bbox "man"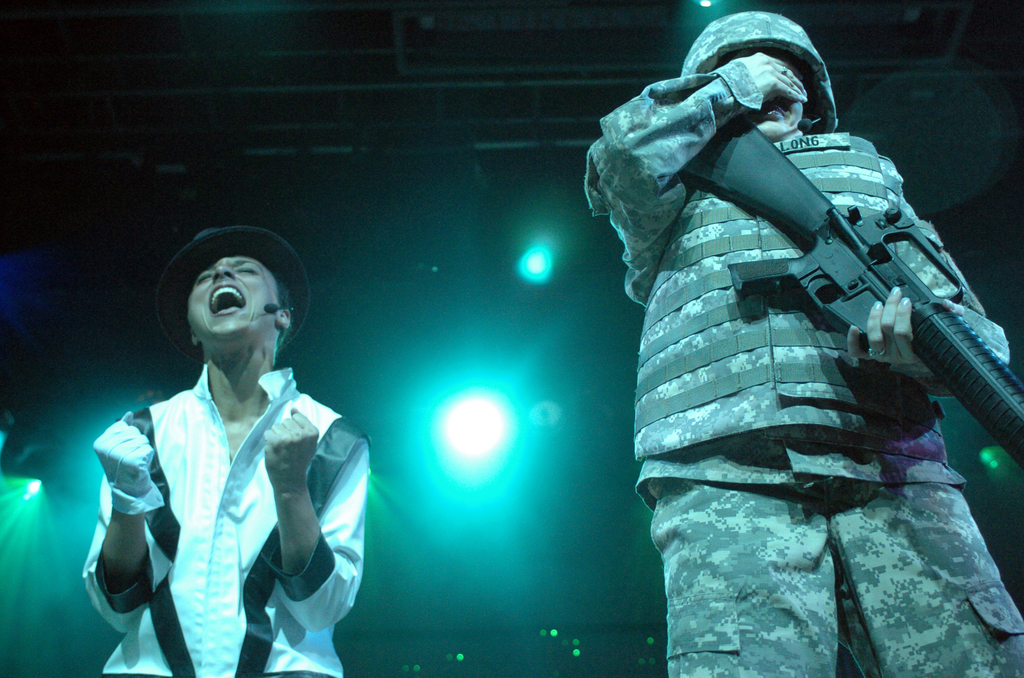
locate(84, 230, 361, 677)
